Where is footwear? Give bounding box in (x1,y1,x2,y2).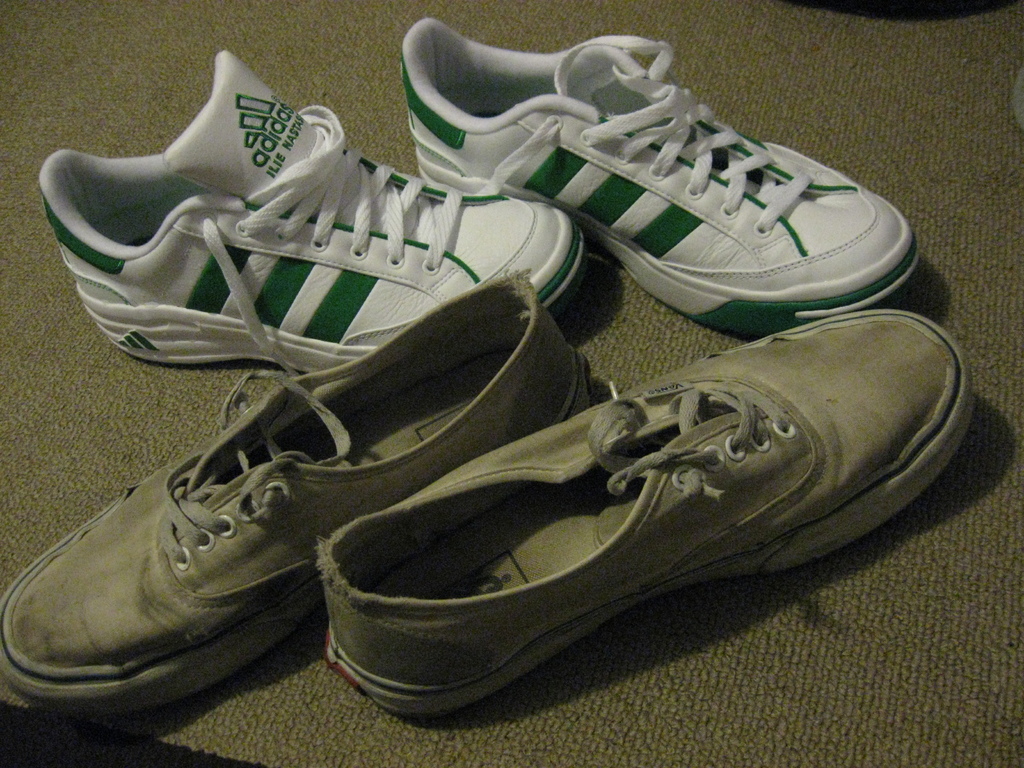
(410,16,922,342).
